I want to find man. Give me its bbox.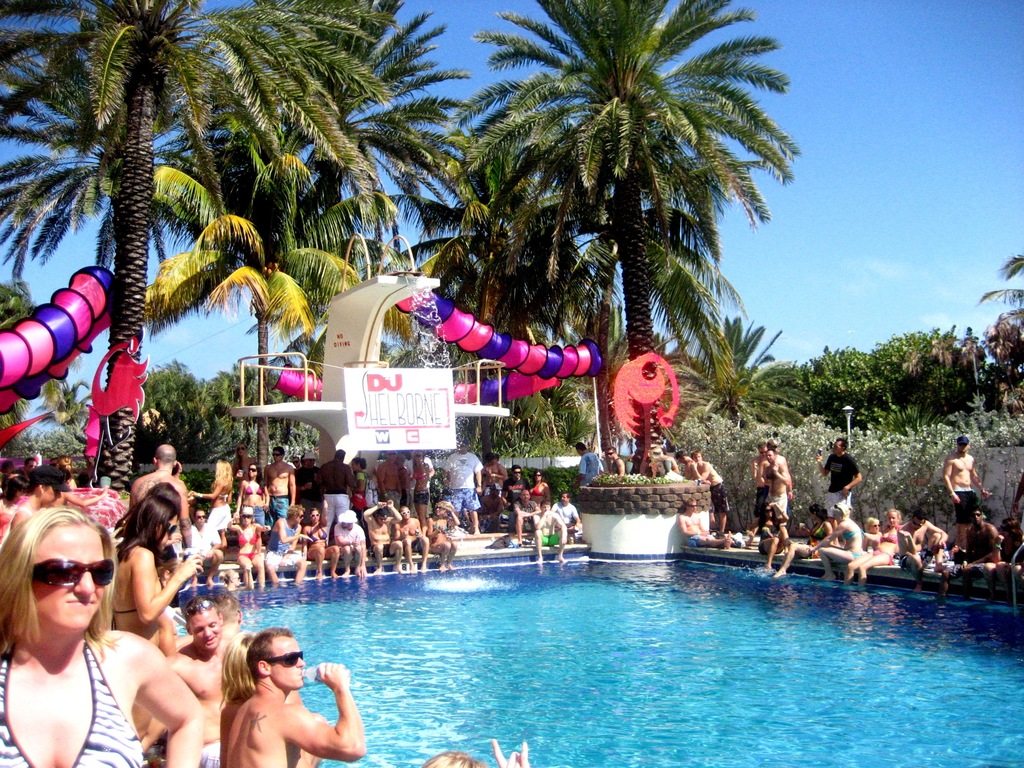
677,451,688,474.
